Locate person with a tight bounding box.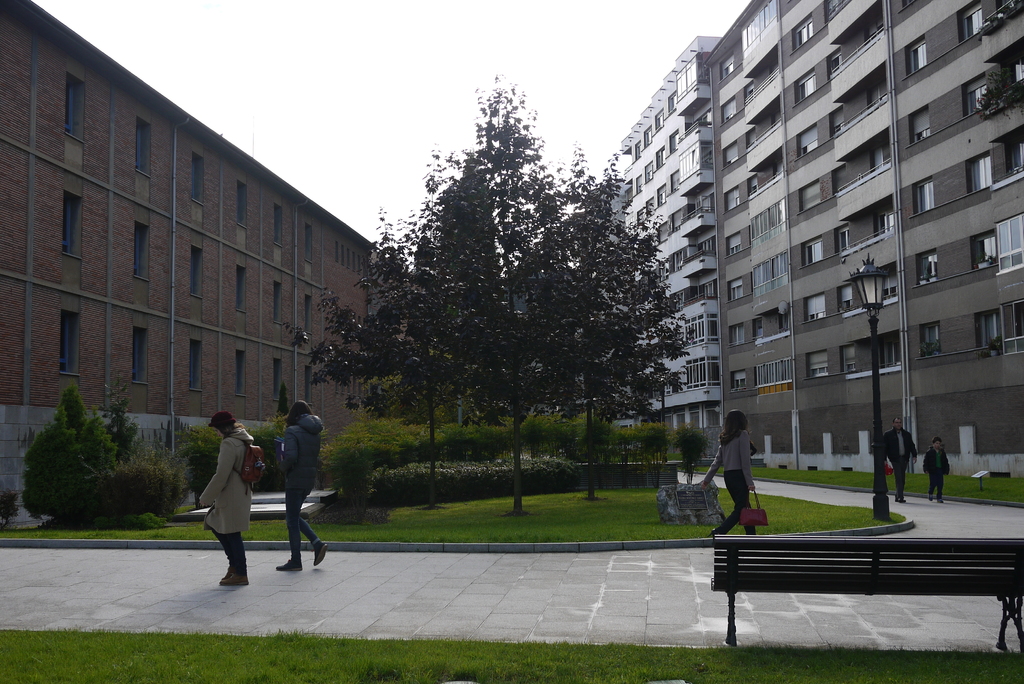
(left=703, top=407, right=753, bottom=534).
